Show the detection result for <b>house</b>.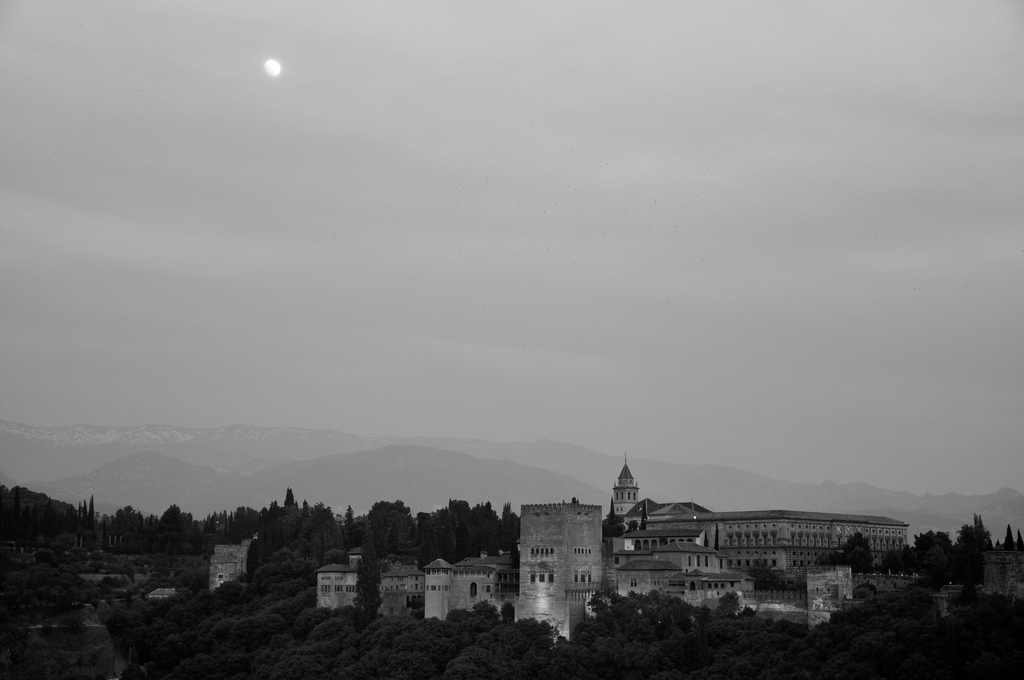
<box>603,526,765,613</box>.
